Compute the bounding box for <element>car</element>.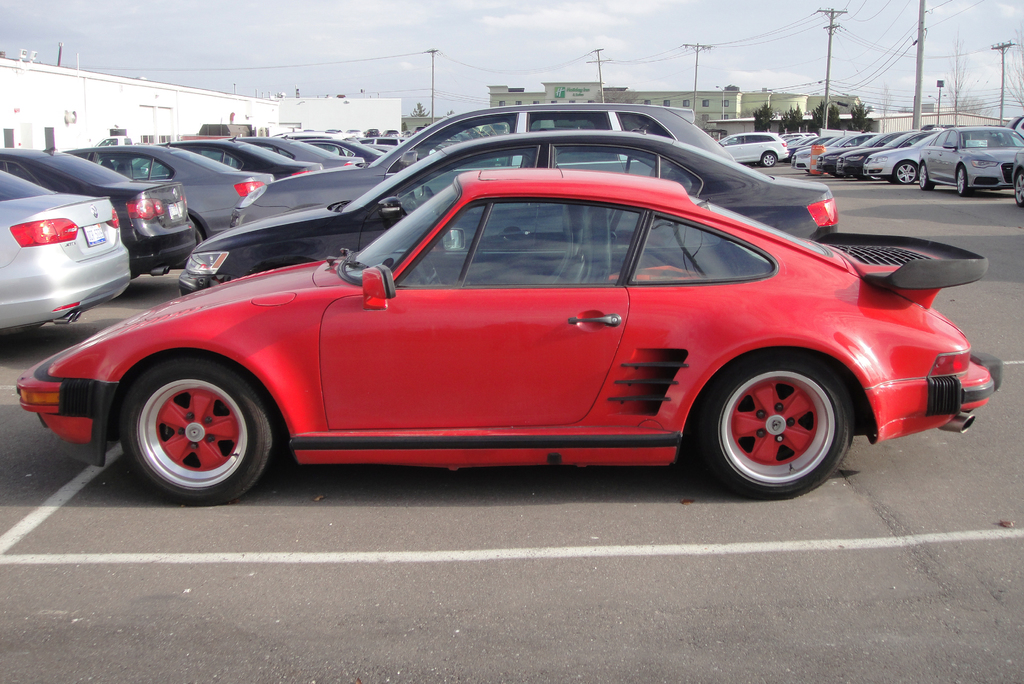
917 126 1023 199.
